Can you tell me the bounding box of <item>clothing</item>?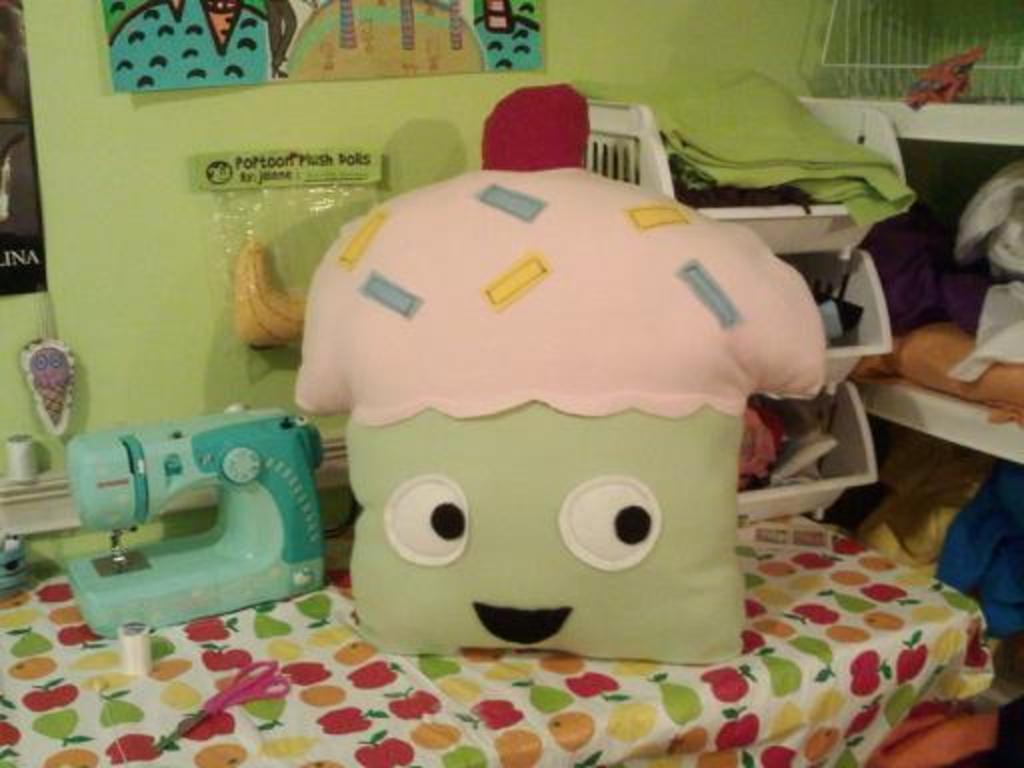
272,70,858,434.
